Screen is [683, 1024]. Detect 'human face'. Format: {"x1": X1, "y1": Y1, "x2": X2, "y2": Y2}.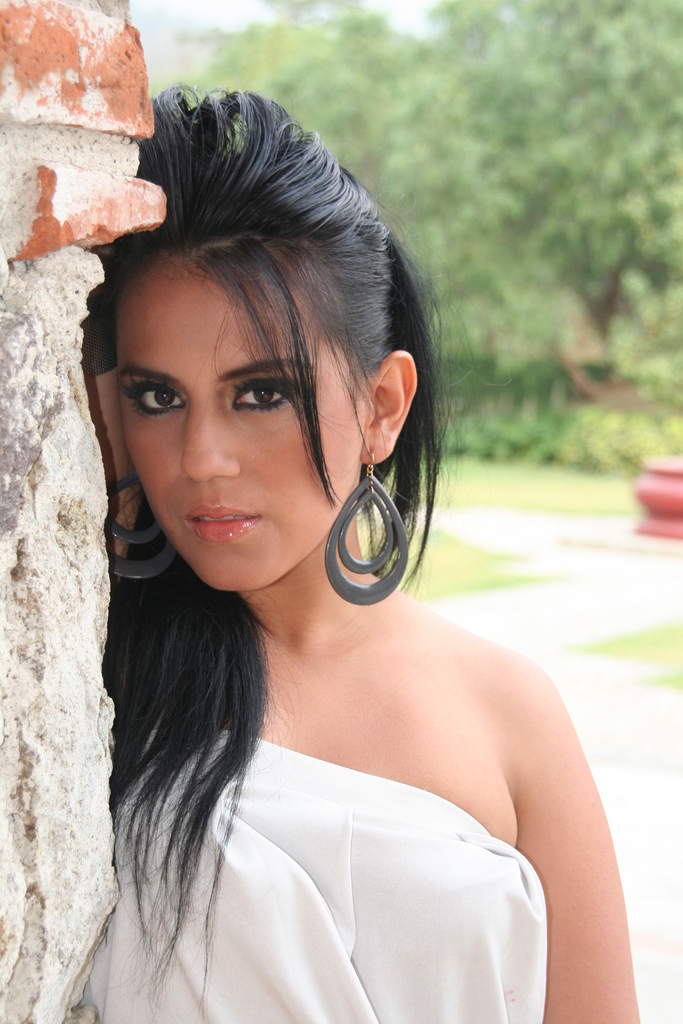
{"x1": 111, "y1": 252, "x2": 371, "y2": 593}.
